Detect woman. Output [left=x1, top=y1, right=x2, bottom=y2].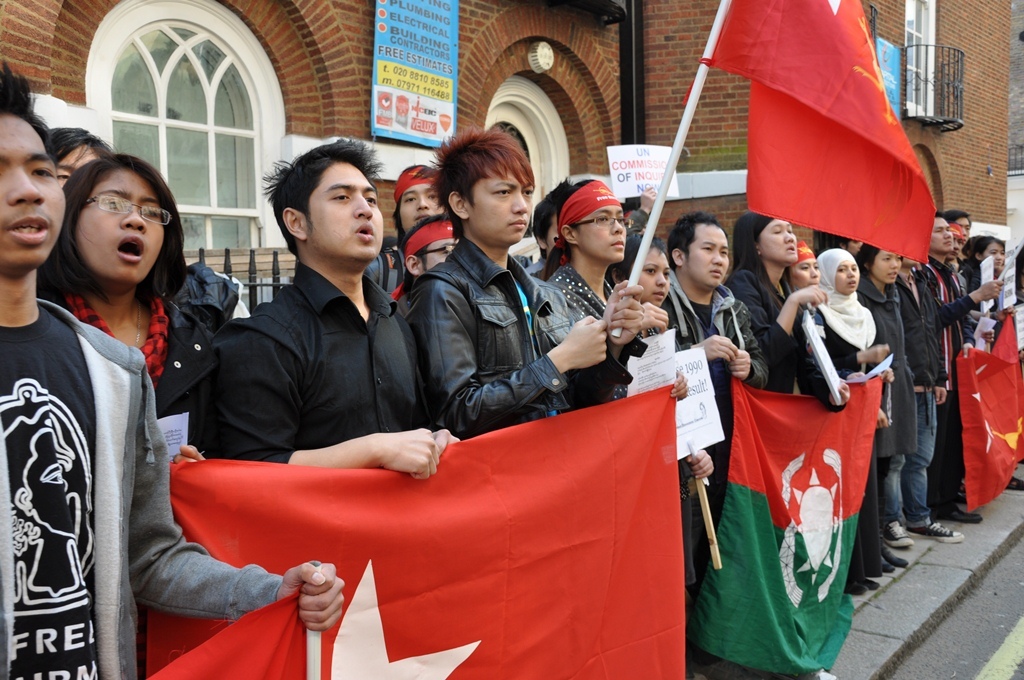
[left=30, top=148, right=218, bottom=466].
